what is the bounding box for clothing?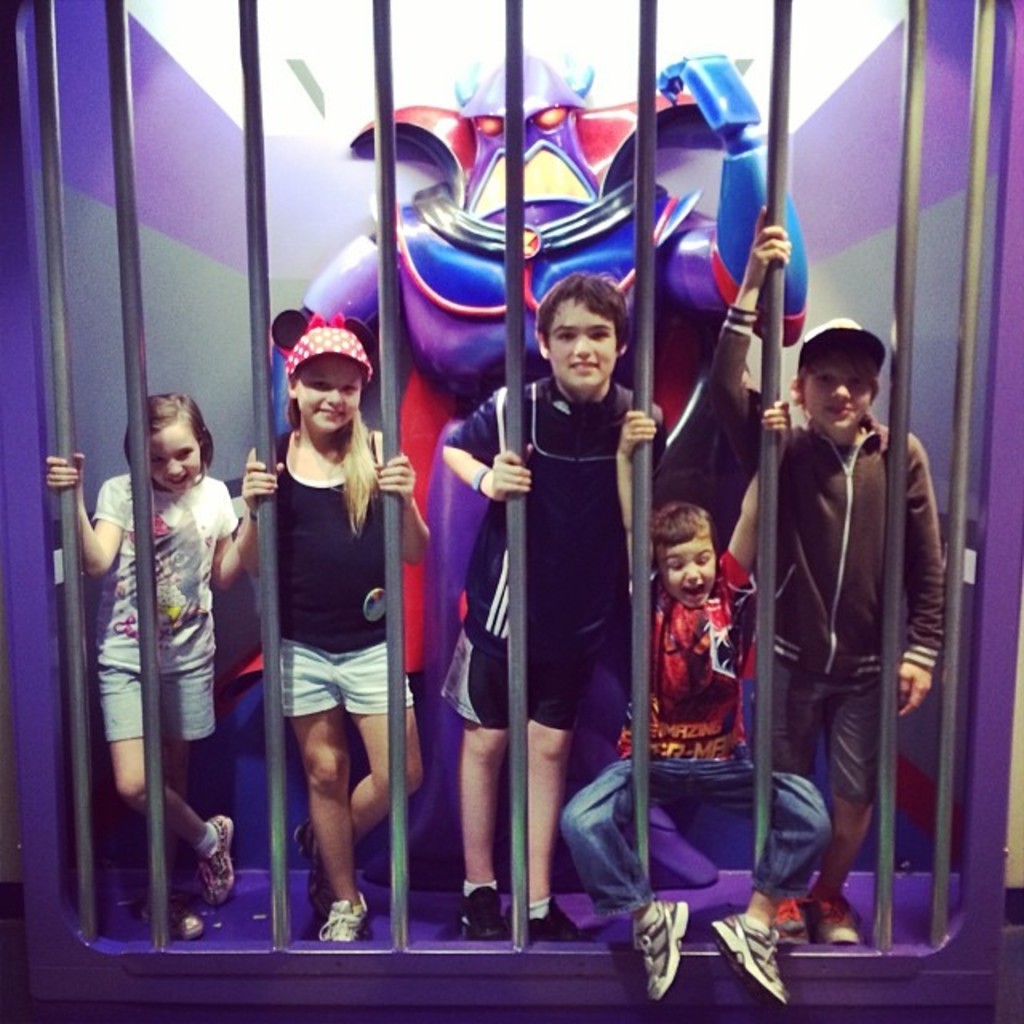
<region>274, 421, 400, 710</region>.
